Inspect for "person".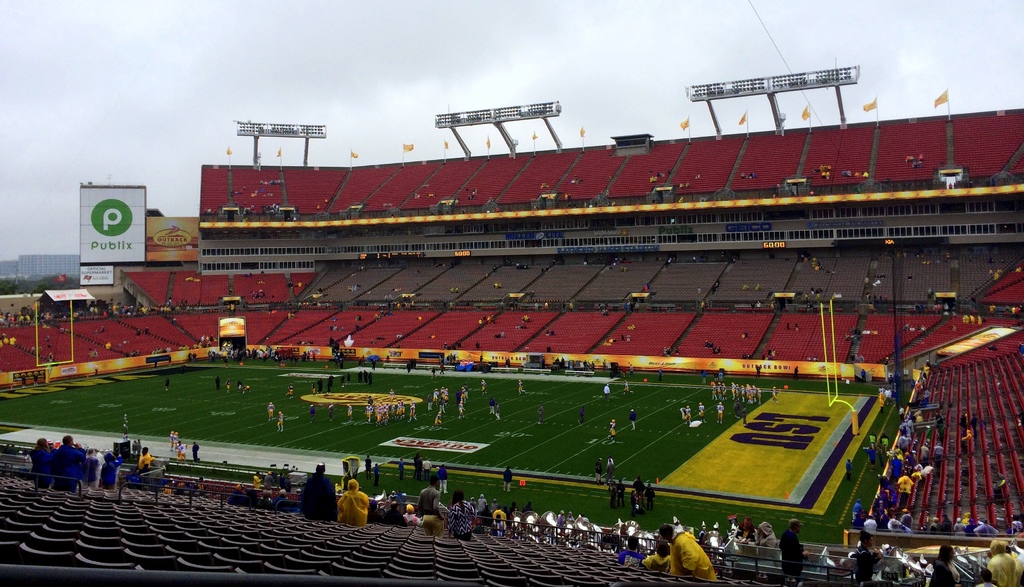
Inspection: 507/469/509/490.
